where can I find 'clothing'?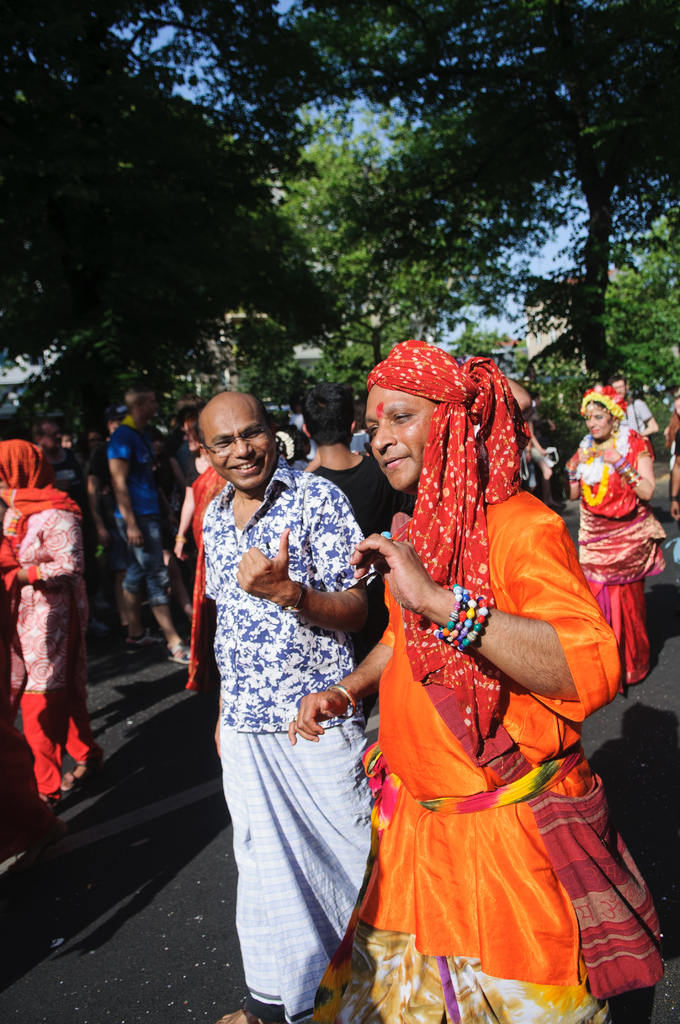
You can find it at 3, 438, 87, 797.
